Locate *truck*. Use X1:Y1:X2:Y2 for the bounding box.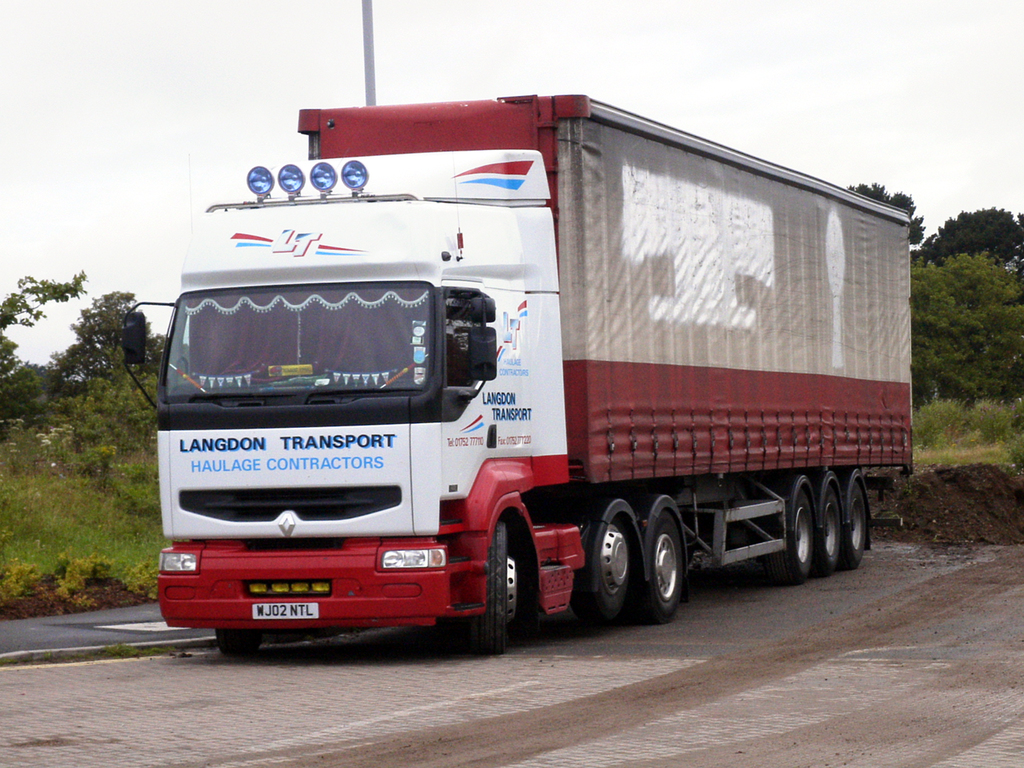
134:84:902:658.
